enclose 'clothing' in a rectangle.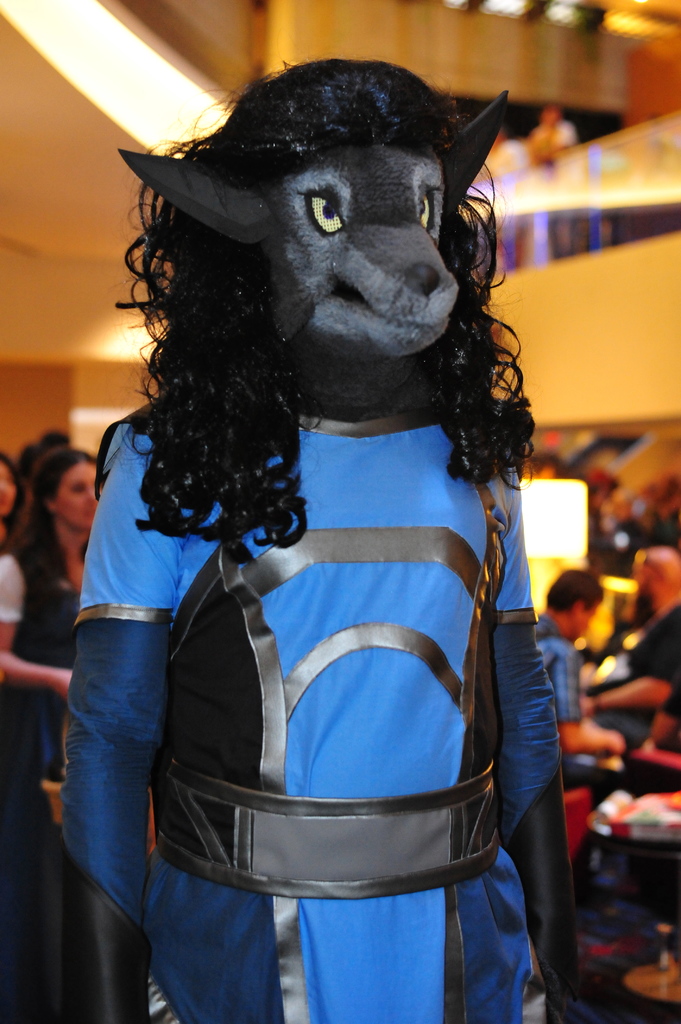
0/536/92/769.
